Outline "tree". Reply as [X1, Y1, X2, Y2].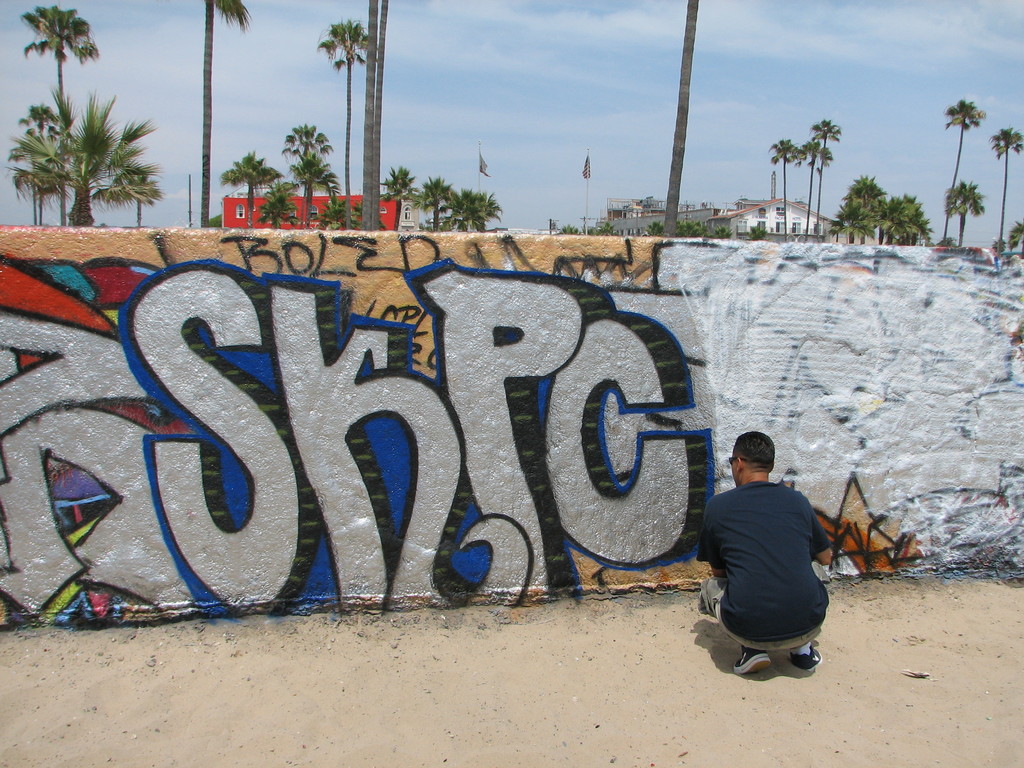
[801, 115, 849, 241].
